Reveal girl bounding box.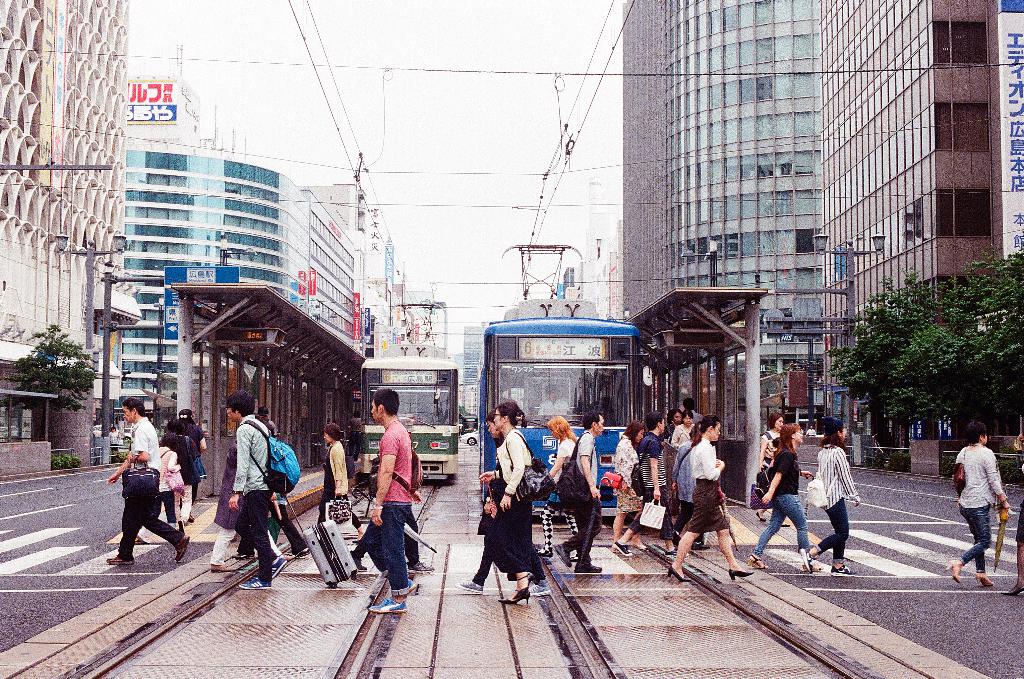
Revealed: (664, 416, 755, 584).
